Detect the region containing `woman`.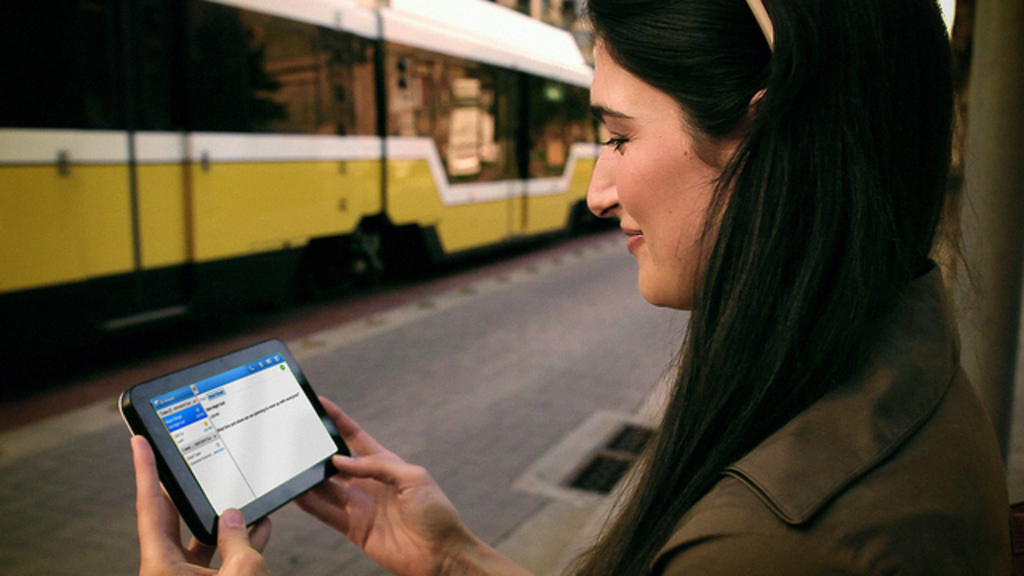
BBox(131, 0, 1013, 574).
